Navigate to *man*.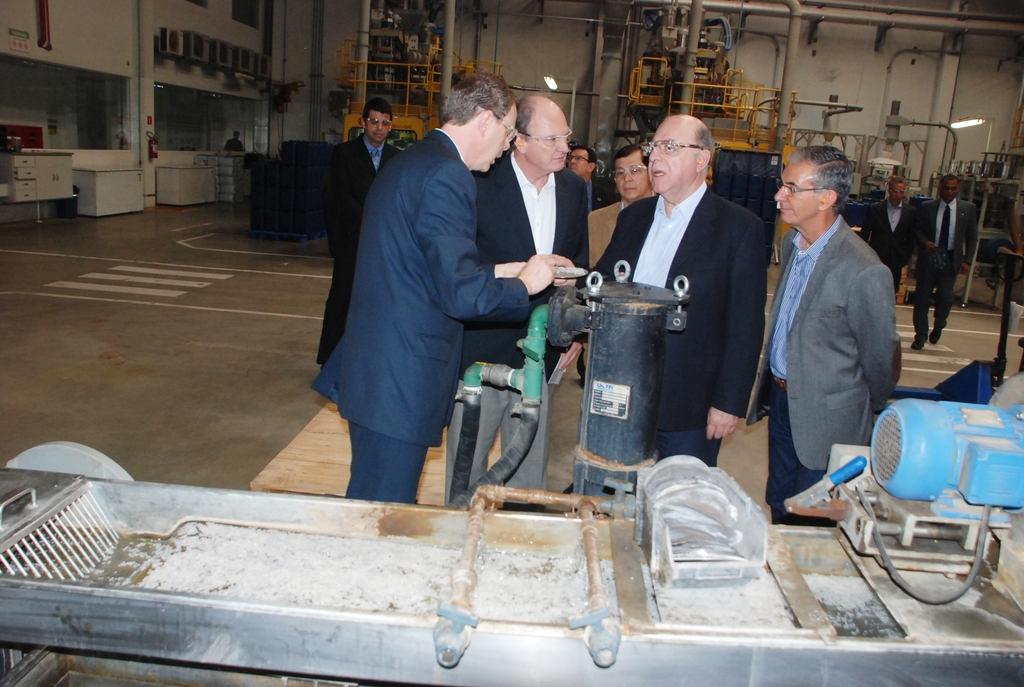
Navigation target: box=[444, 91, 591, 505].
